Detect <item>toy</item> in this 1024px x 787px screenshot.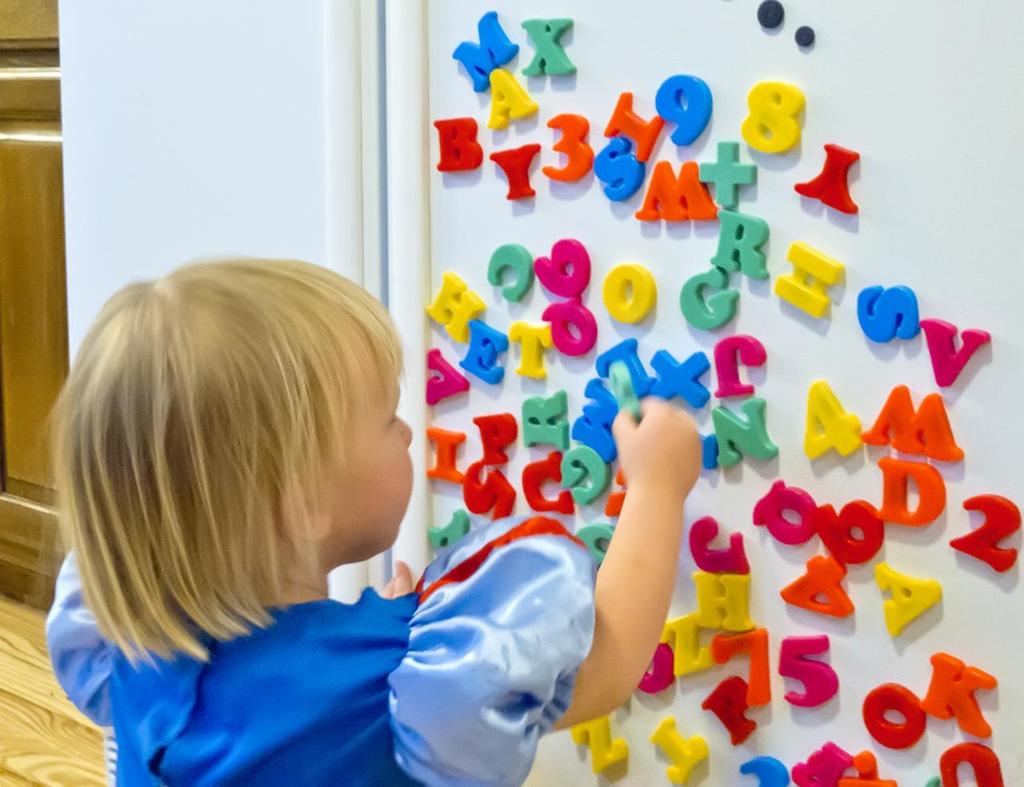
Detection: x1=593, y1=265, x2=652, y2=320.
